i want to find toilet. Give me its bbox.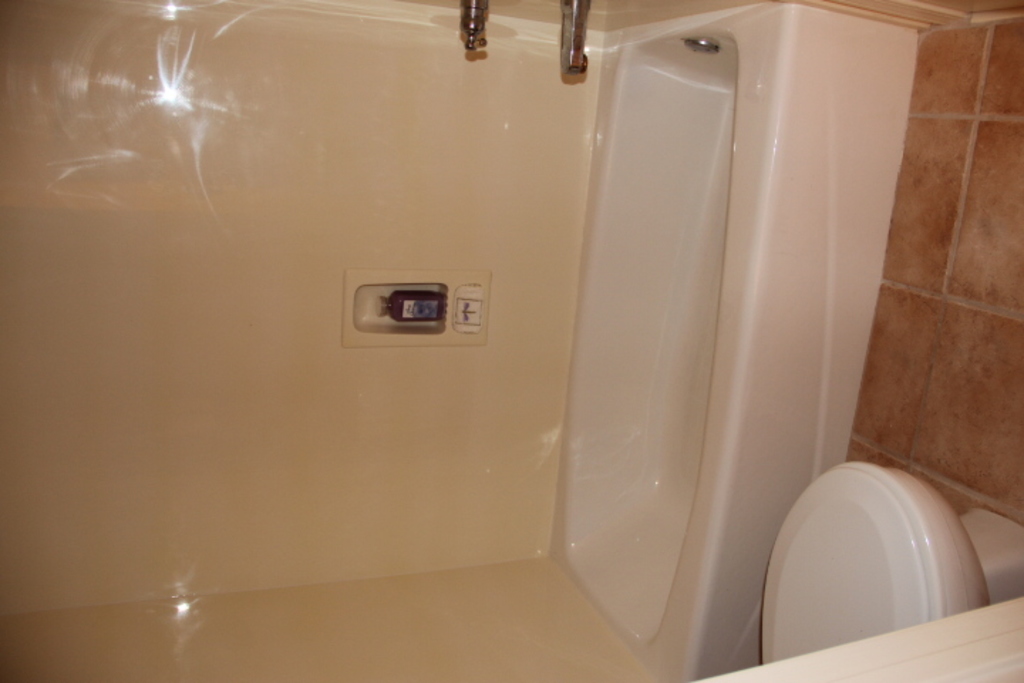
730,438,1023,663.
